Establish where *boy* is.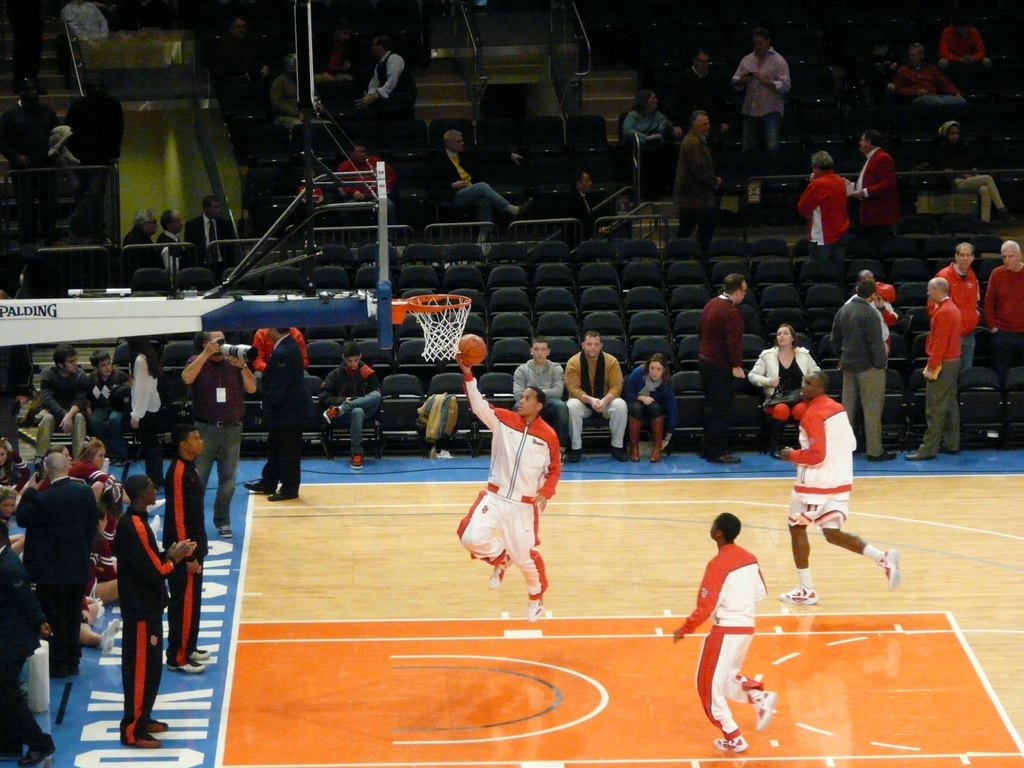
Established at box=[454, 357, 562, 623].
